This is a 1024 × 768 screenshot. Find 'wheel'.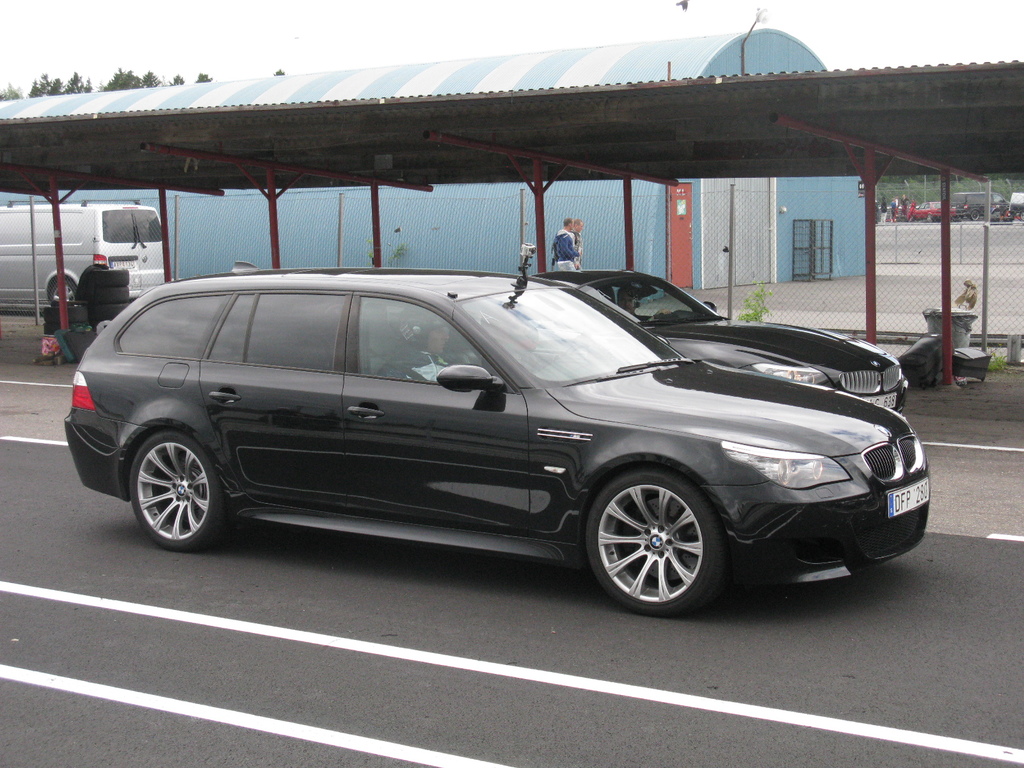
Bounding box: bbox=[49, 273, 75, 305].
